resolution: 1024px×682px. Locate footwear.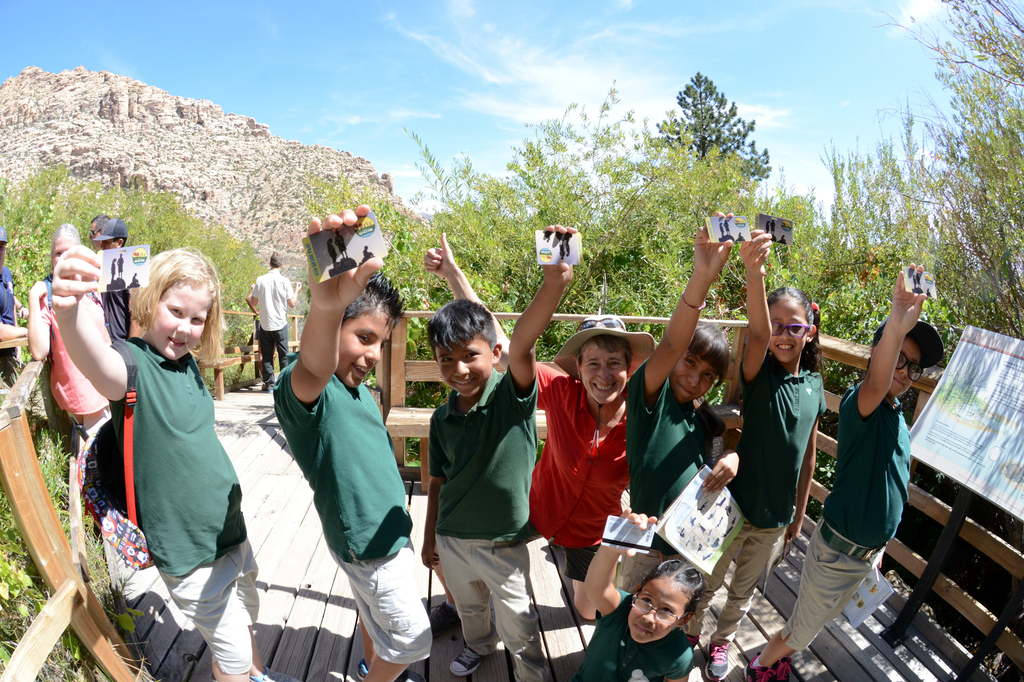
Rect(430, 603, 468, 637).
